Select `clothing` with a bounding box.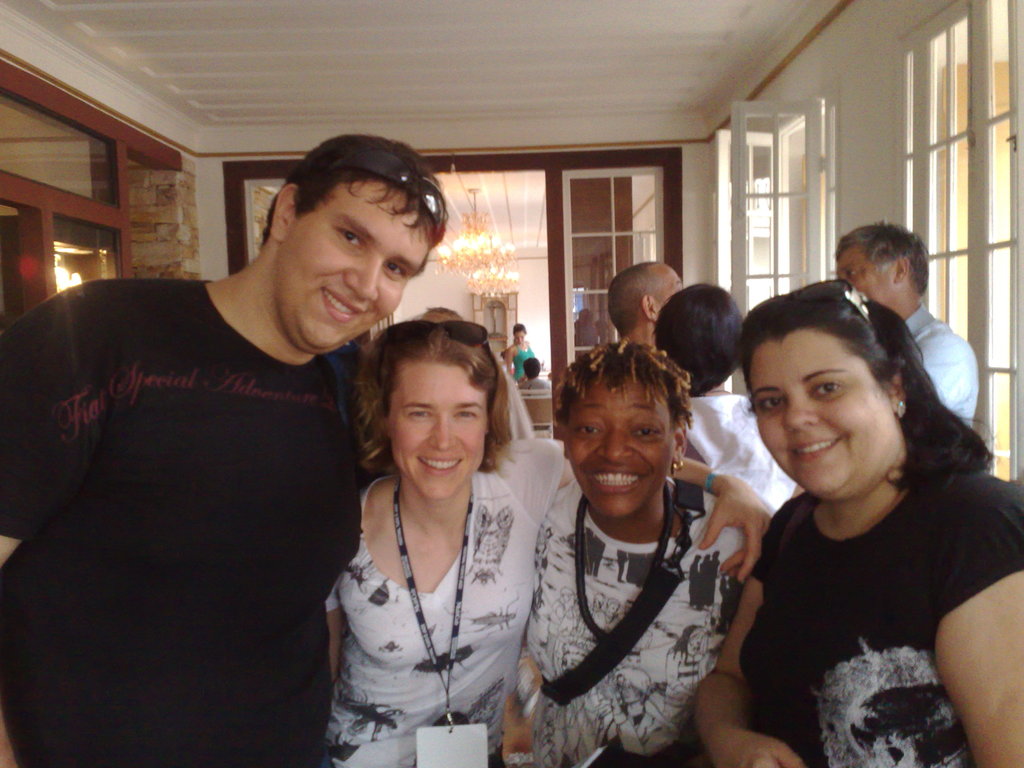
687 389 810 516.
